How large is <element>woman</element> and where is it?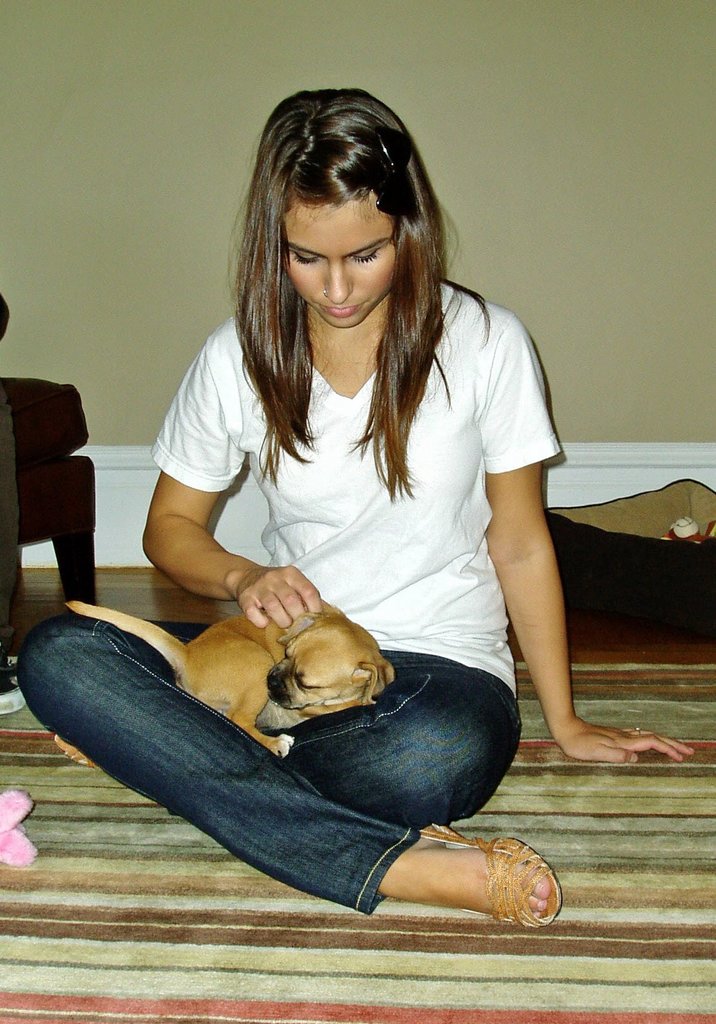
Bounding box: <box>99,82,580,909</box>.
